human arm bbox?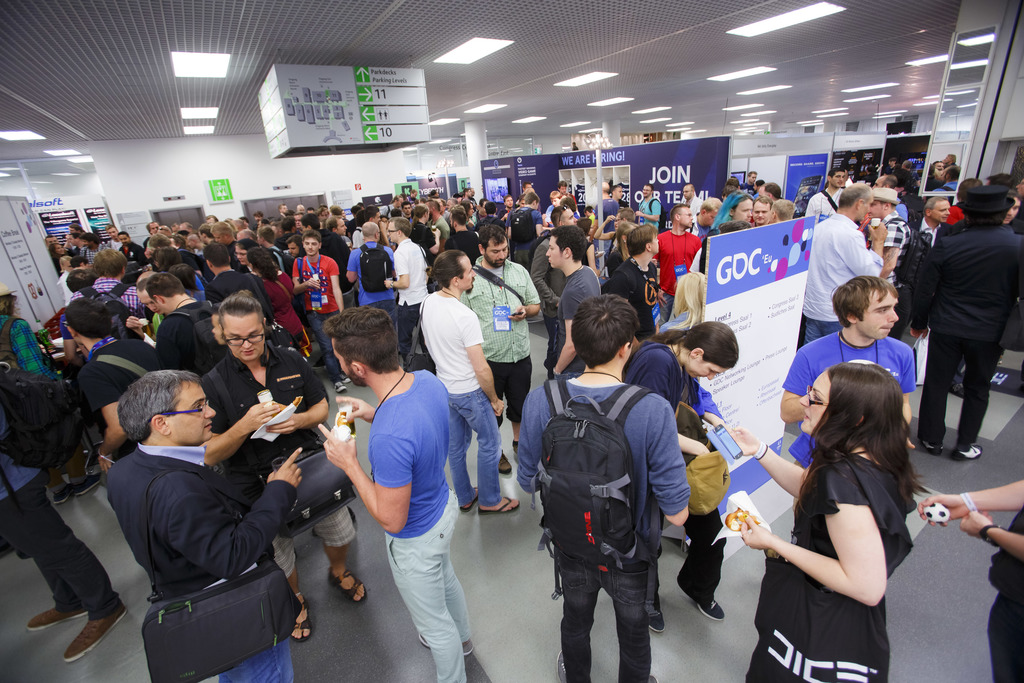
[610,268,630,301]
